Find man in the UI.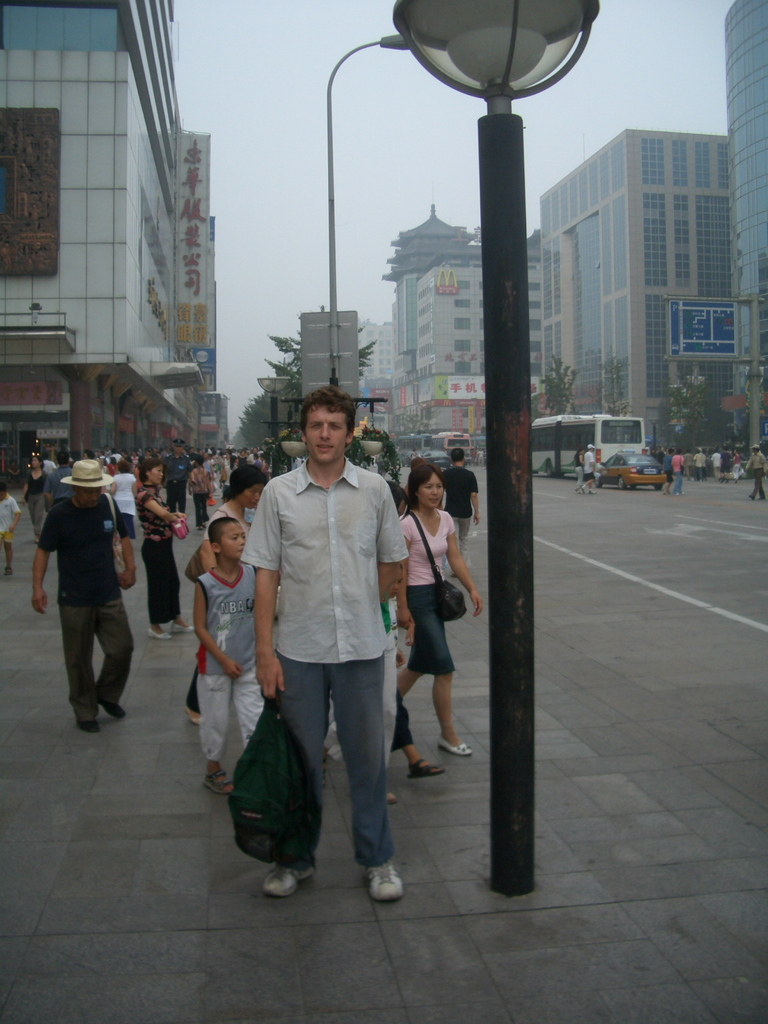
UI element at bbox=(744, 441, 767, 506).
